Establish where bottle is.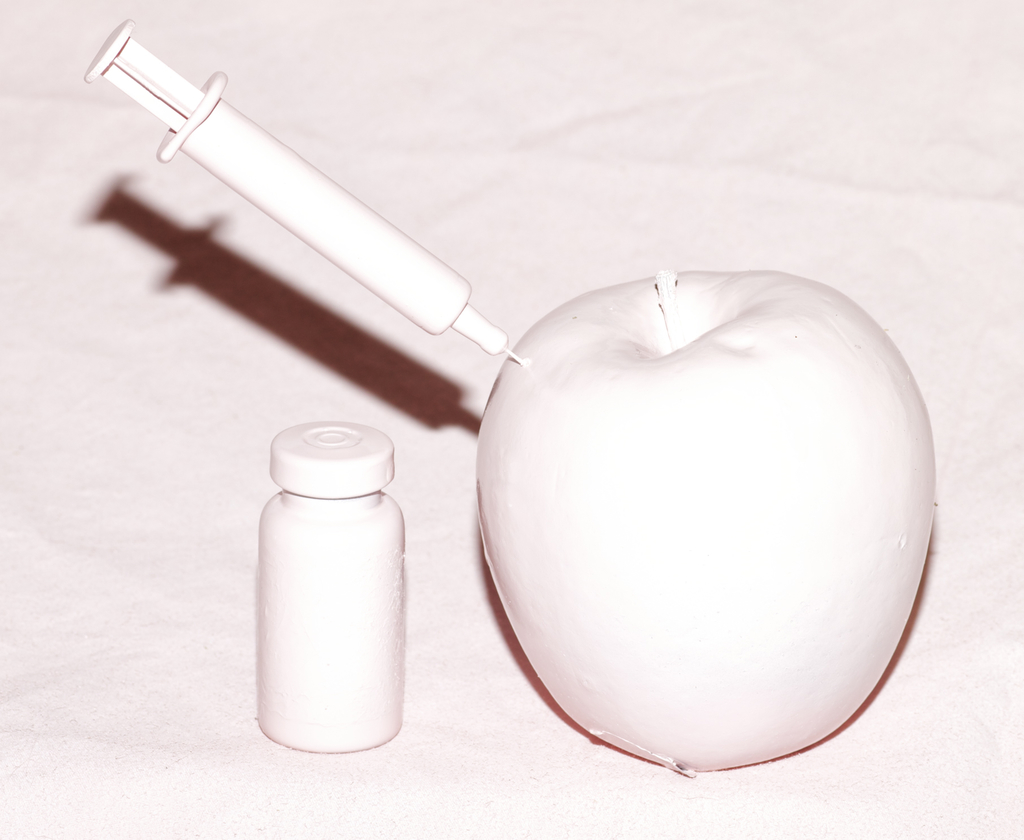
Established at Rect(248, 420, 414, 758).
